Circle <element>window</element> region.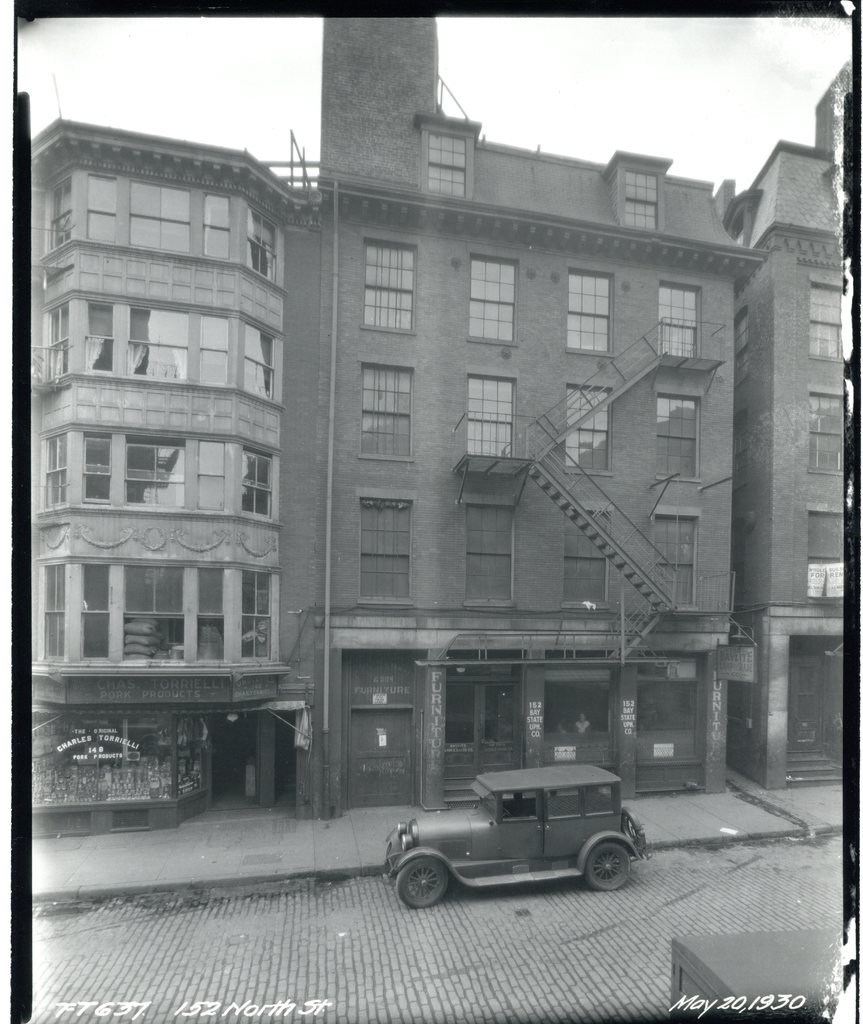
Region: [584,784,613,814].
